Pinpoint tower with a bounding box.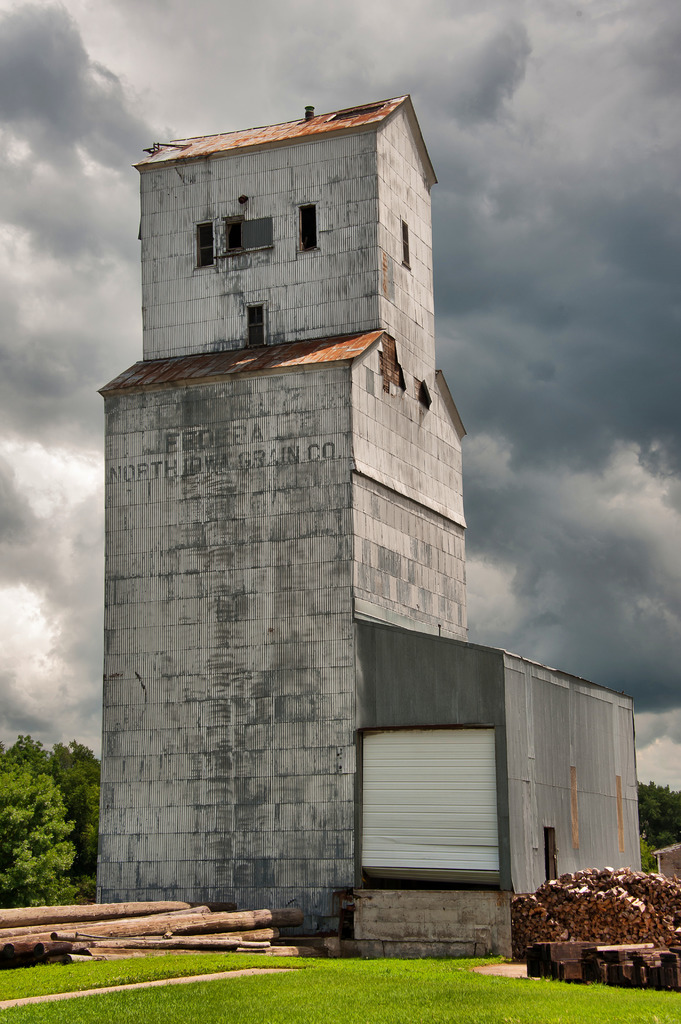
(105, 111, 464, 828).
